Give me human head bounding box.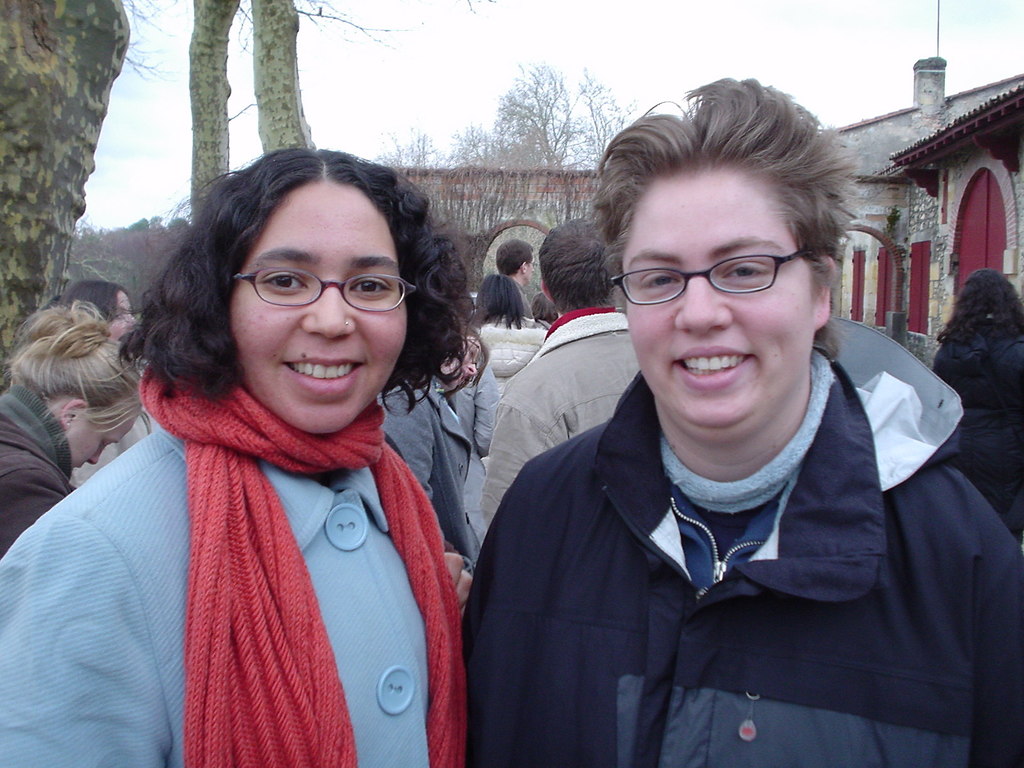
bbox=(15, 305, 141, 471).
